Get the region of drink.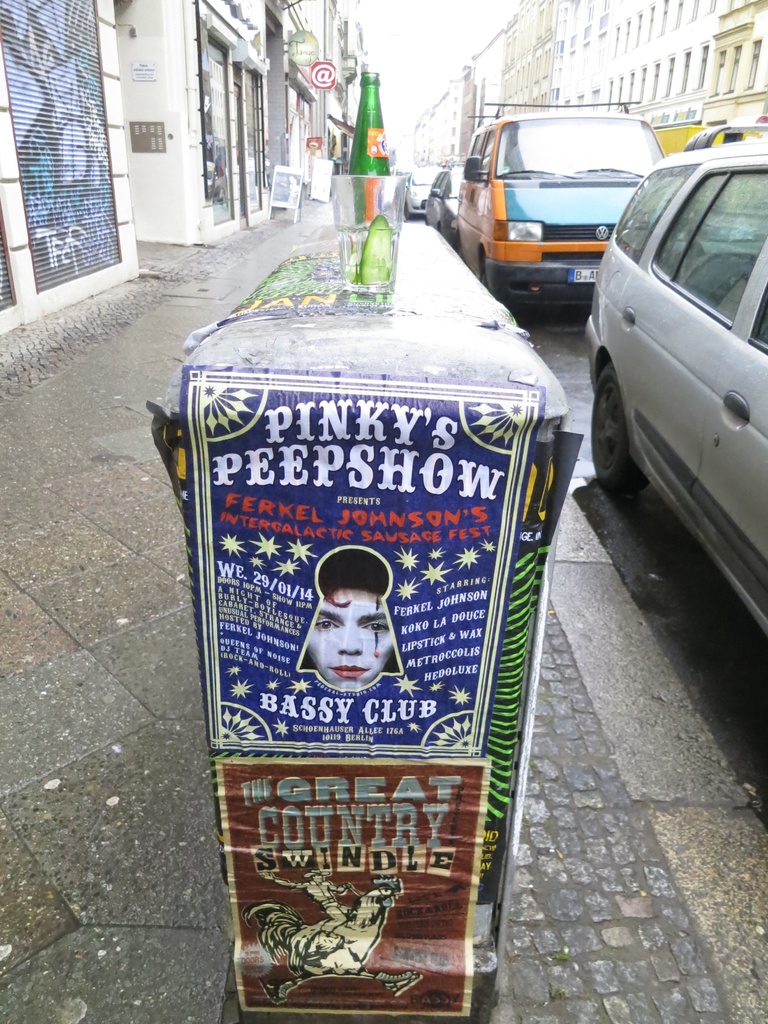
(x1=170, y1=159, x2=568, y2=1023).
